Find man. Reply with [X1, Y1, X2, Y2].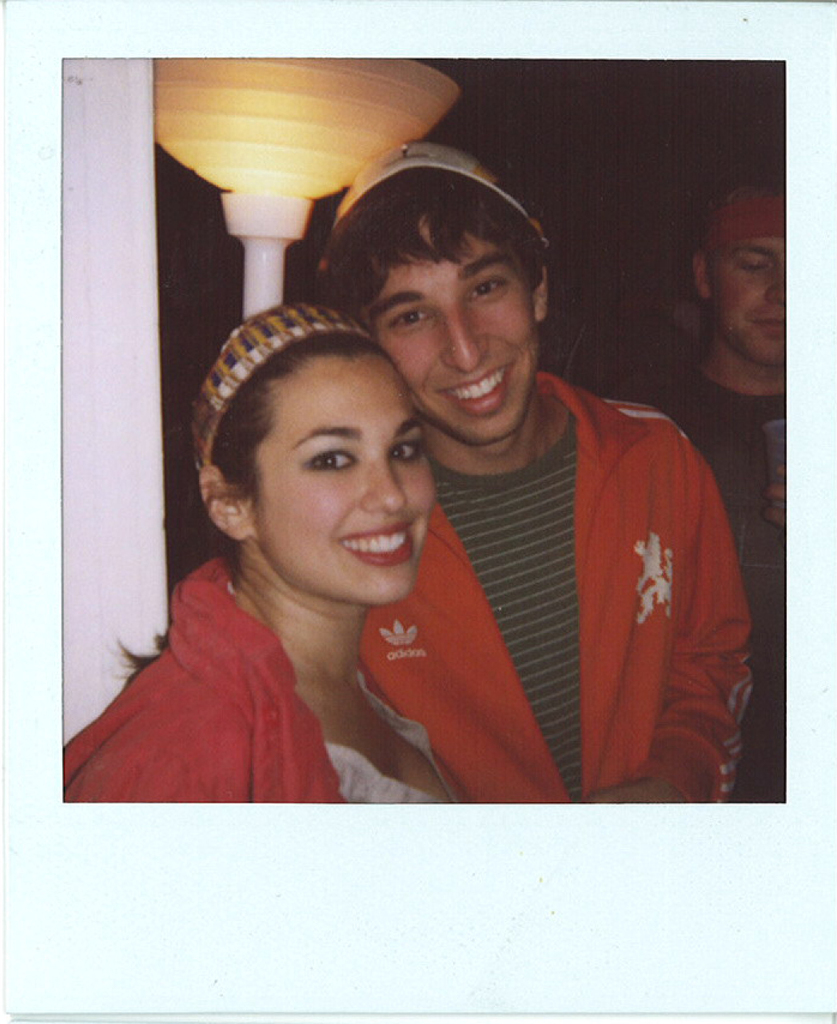
[635, 161, 790, 803].
